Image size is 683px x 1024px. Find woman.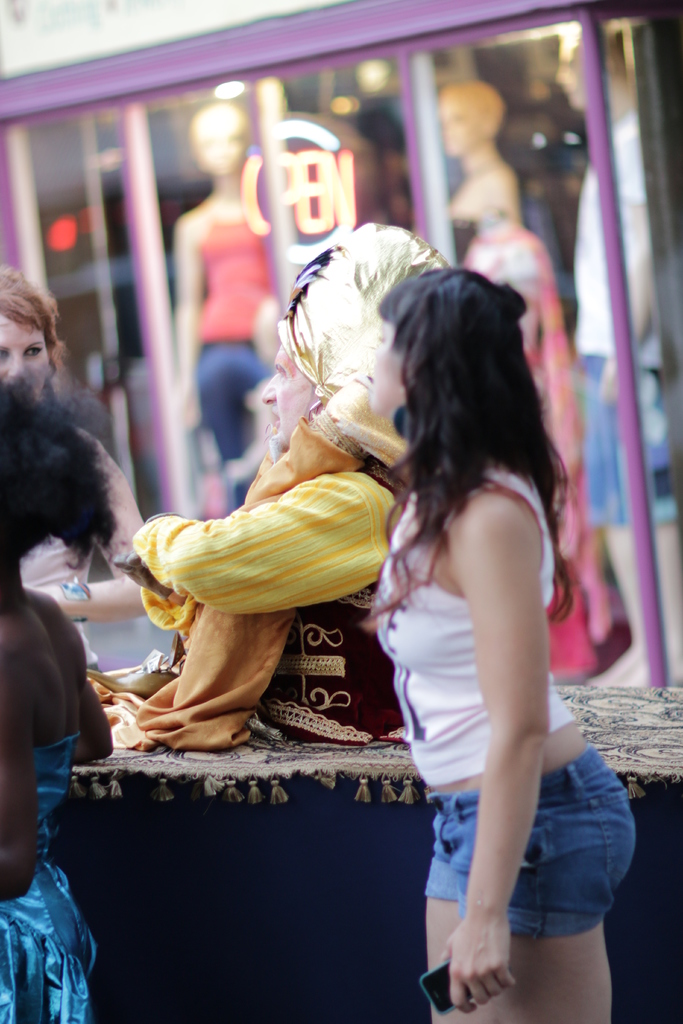
Rect(0, 267, 165, 701).
